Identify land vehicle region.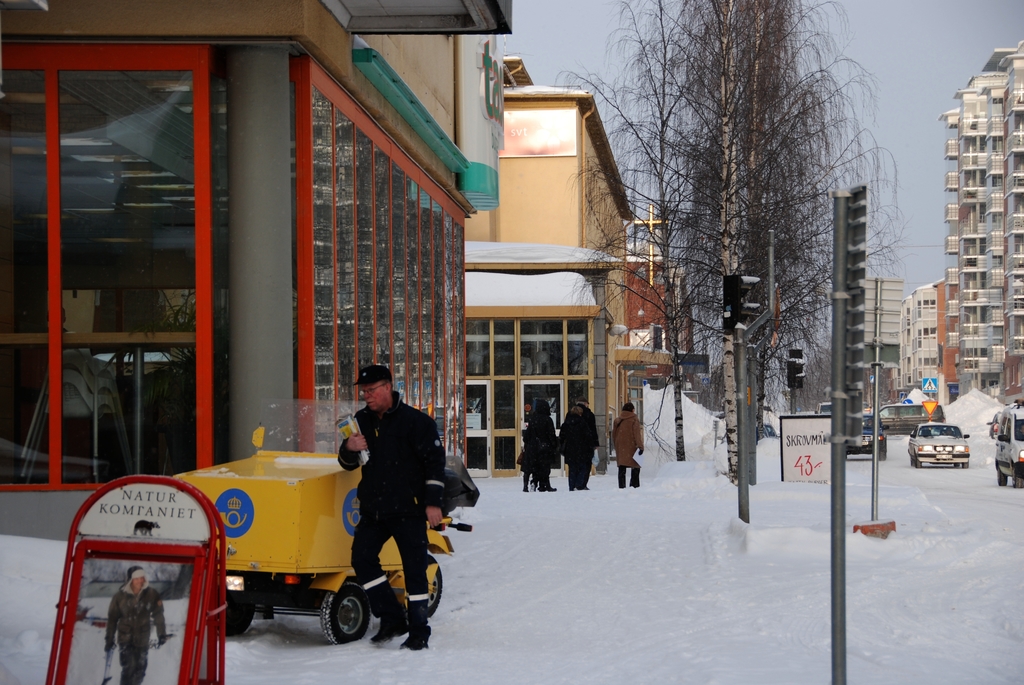
Region: left=877, top=398, right=948, bottom=436.
